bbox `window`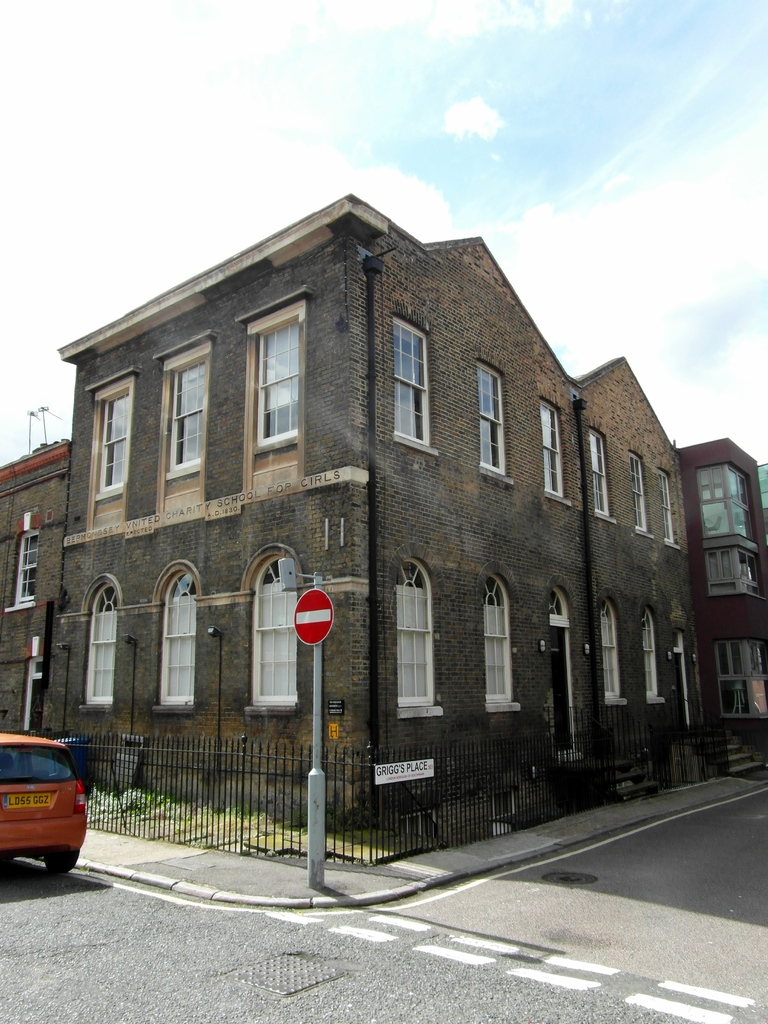
594:600:622:702
